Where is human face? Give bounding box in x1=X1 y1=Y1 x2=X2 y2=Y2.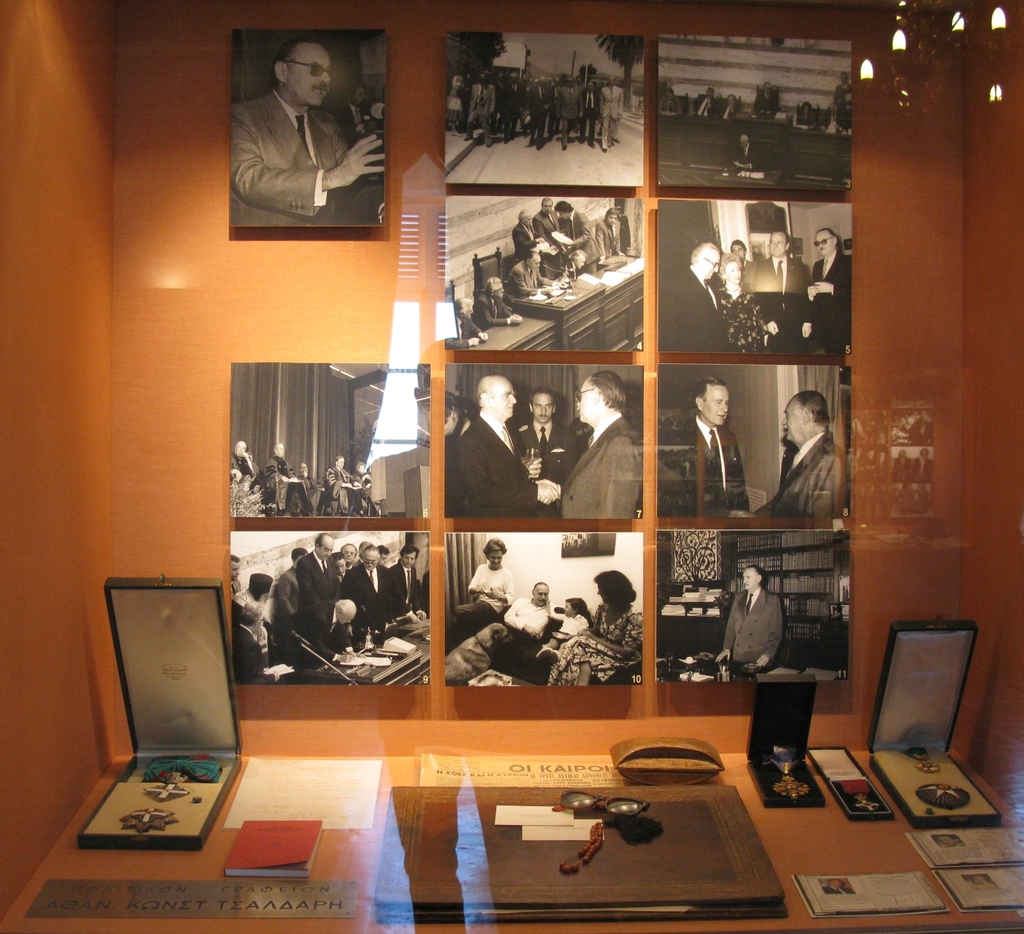
x1=361 y1=551 x2=377 y2=569.
